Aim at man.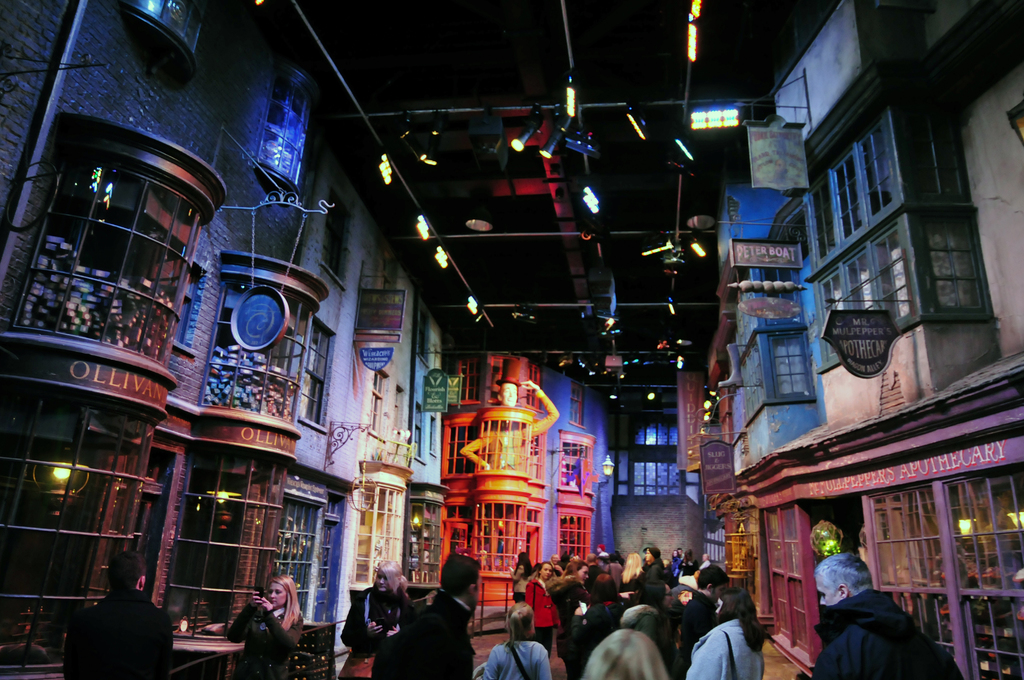
Aimed at Rect(809, 552, 965, 679).
